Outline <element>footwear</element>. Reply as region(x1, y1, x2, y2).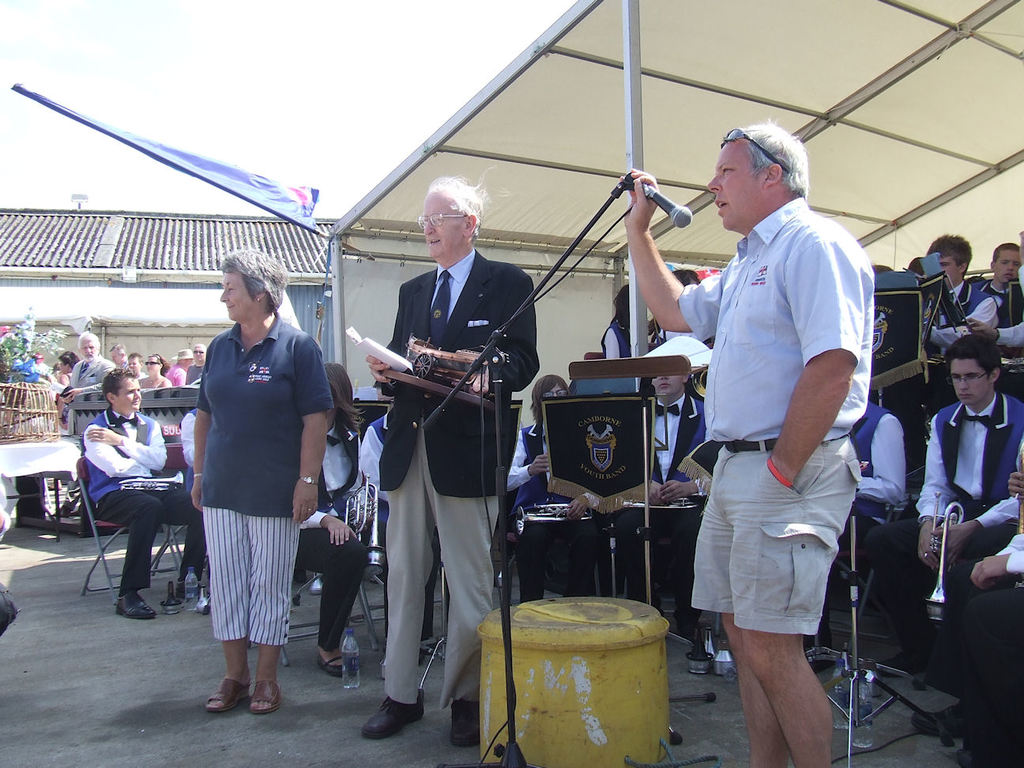
region(681, 607, 698, 638).
